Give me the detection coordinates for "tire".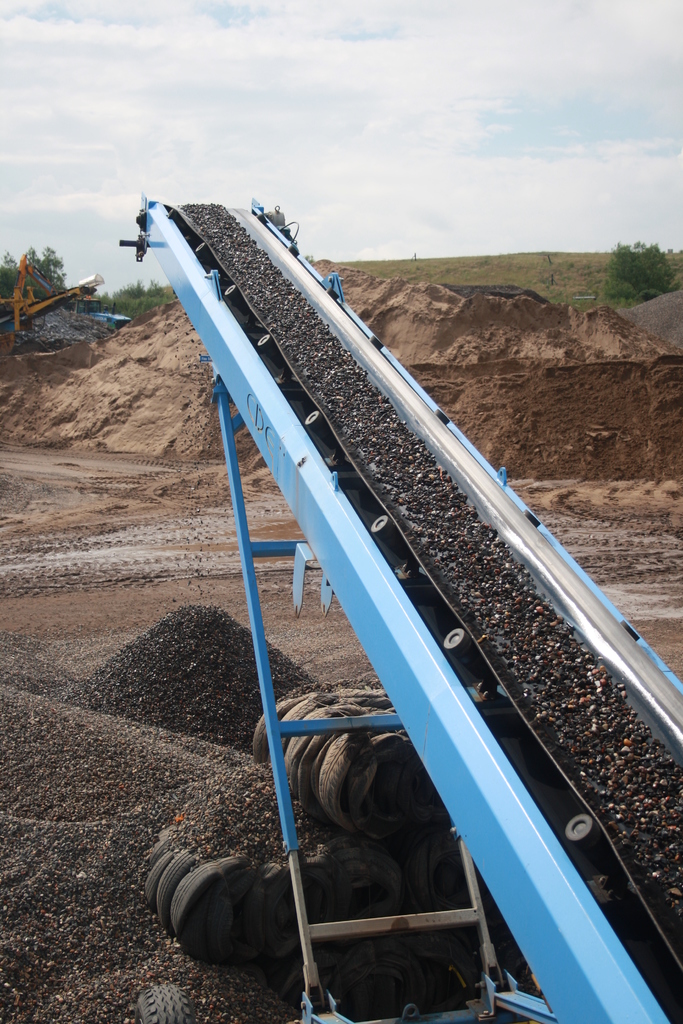
<bbox>171, 855, 255, 963</bbox>.
